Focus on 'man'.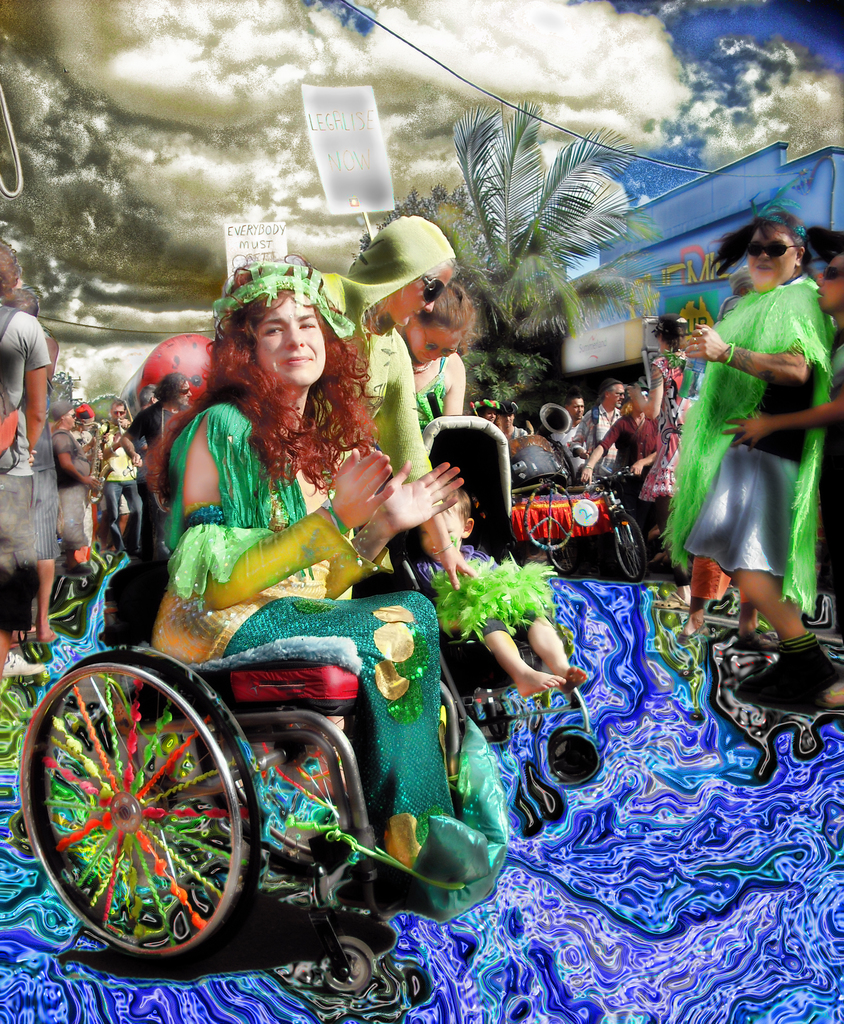
Focused at bbox(120, 373, 192, 464).
